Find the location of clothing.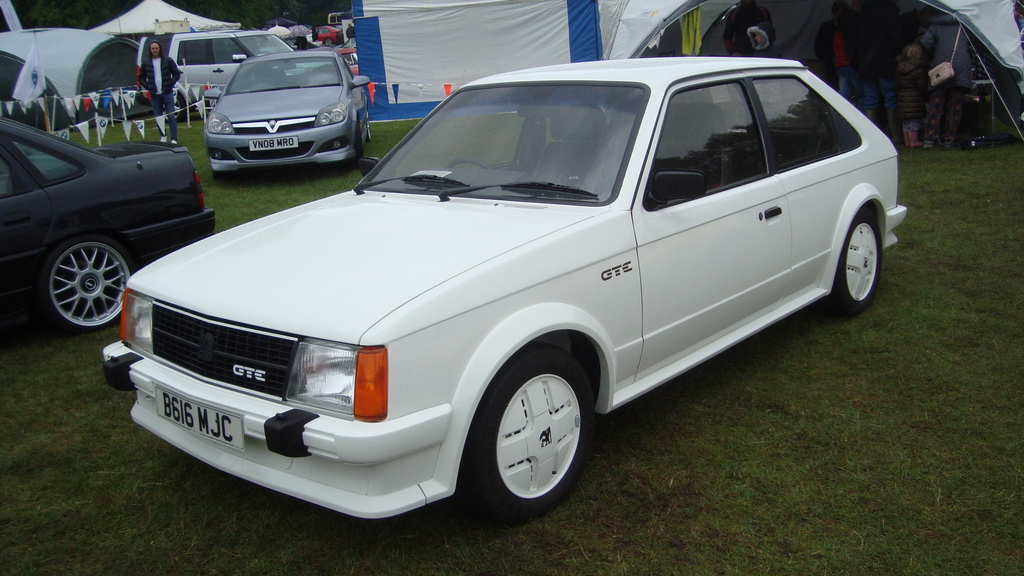
Location: l=140, t=40, r=180, b=140.
